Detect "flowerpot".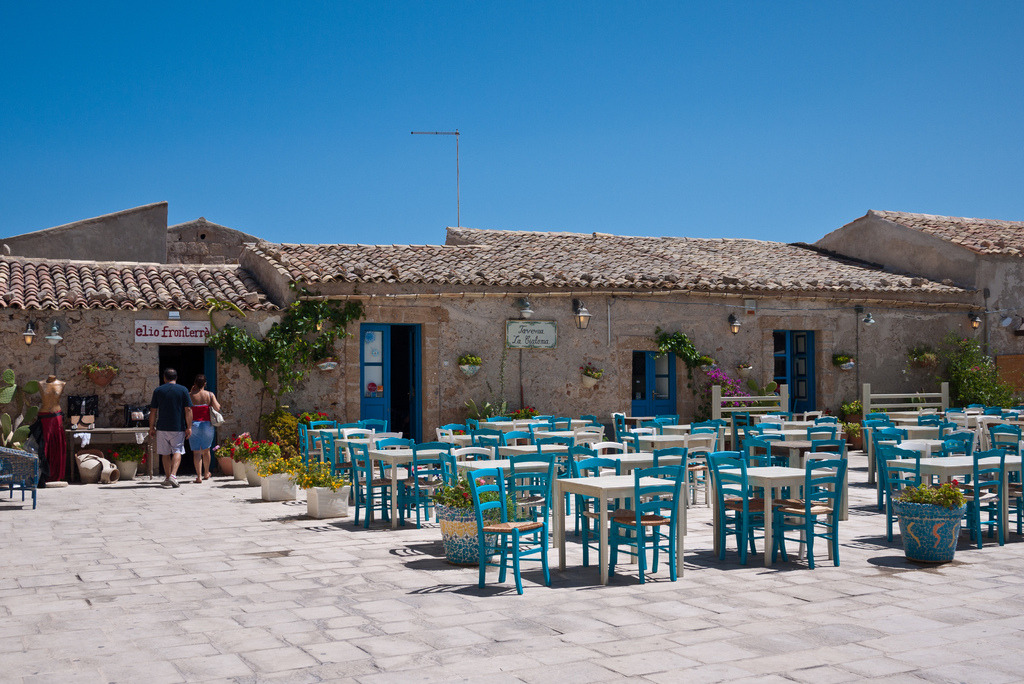
Detected at 85, 373, 119, 386.
